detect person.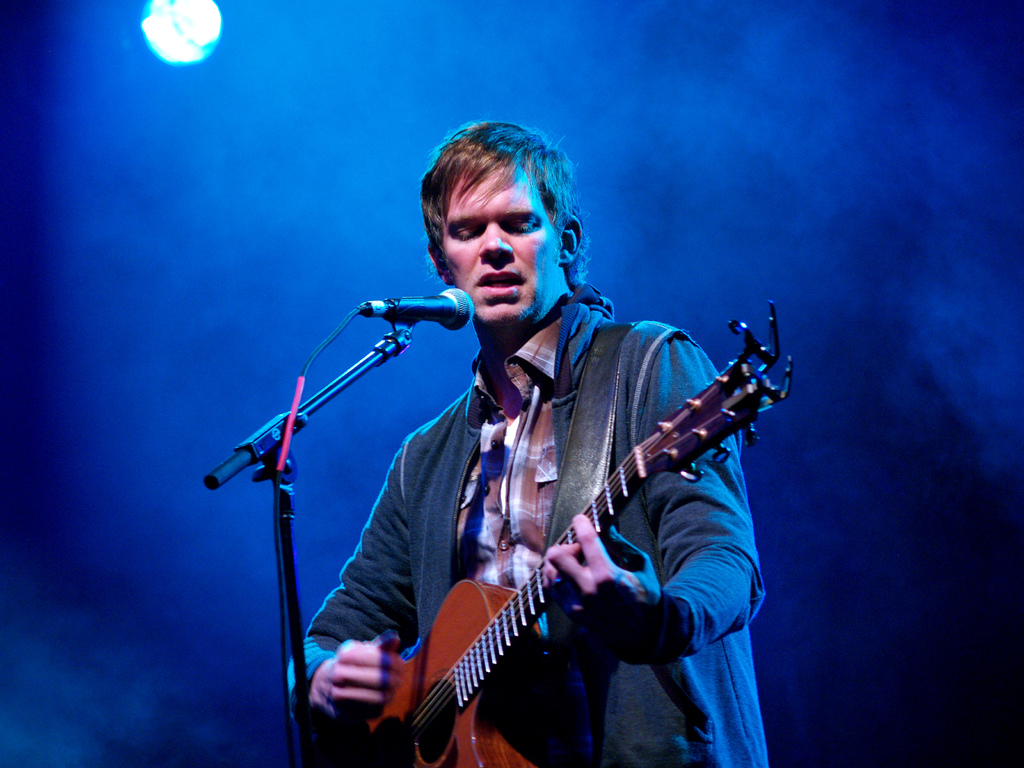
Detected at box(184, 135, 756, 767).
